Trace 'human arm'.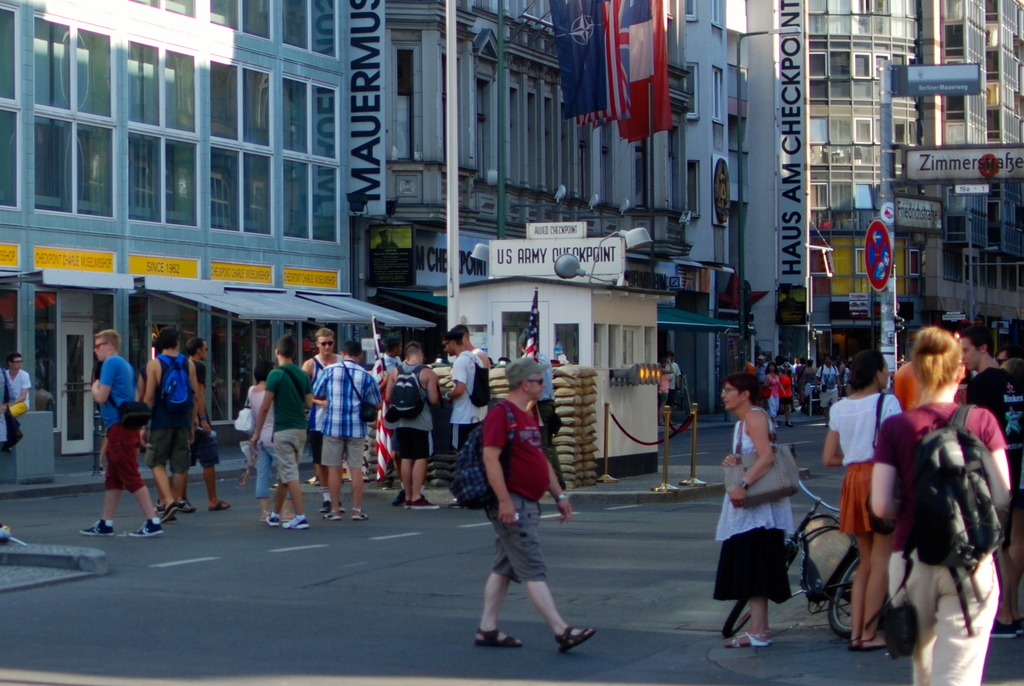
Traced to locate(249, 368, 283, 455).
